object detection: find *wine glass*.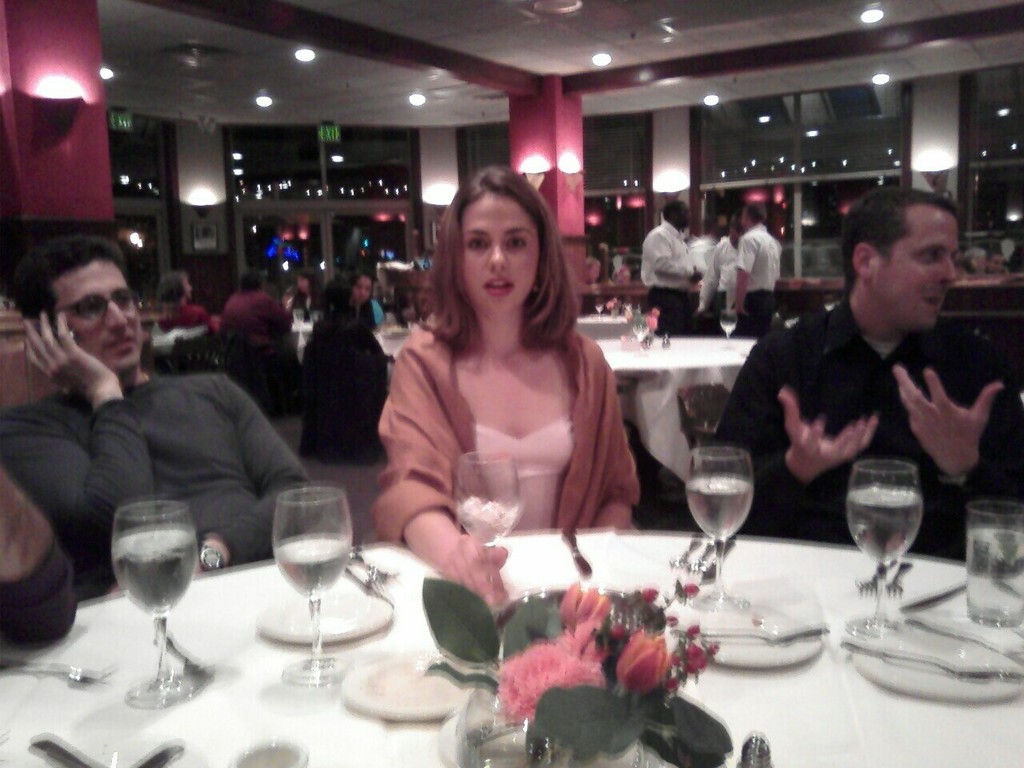
bbox=[452, 448, 518, 594].
